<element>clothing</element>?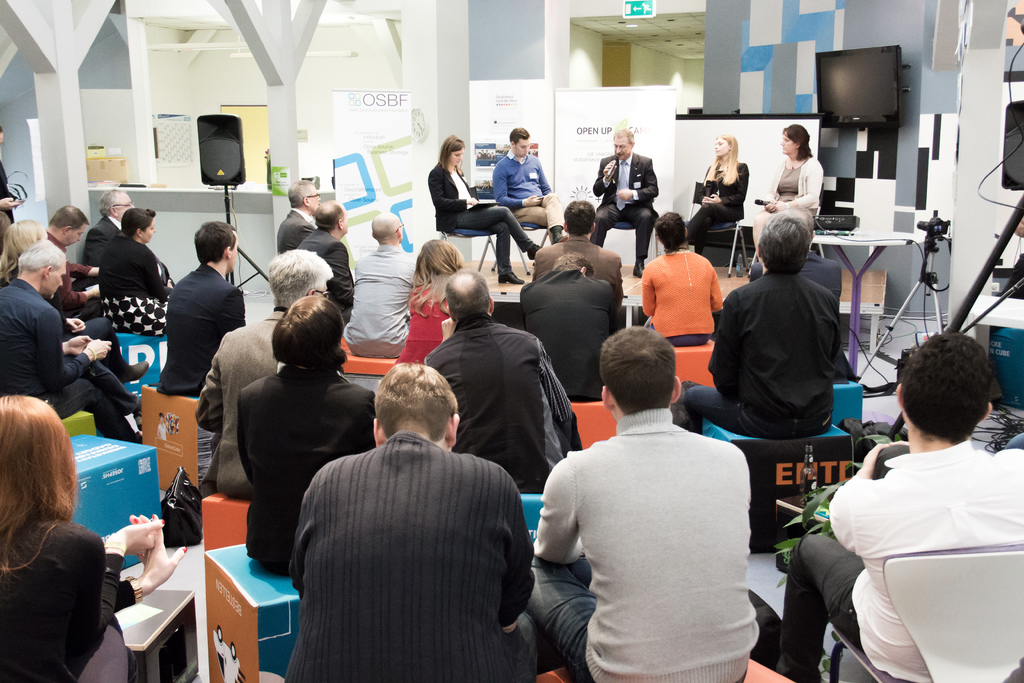
locate(685, 161, 749, 248)
